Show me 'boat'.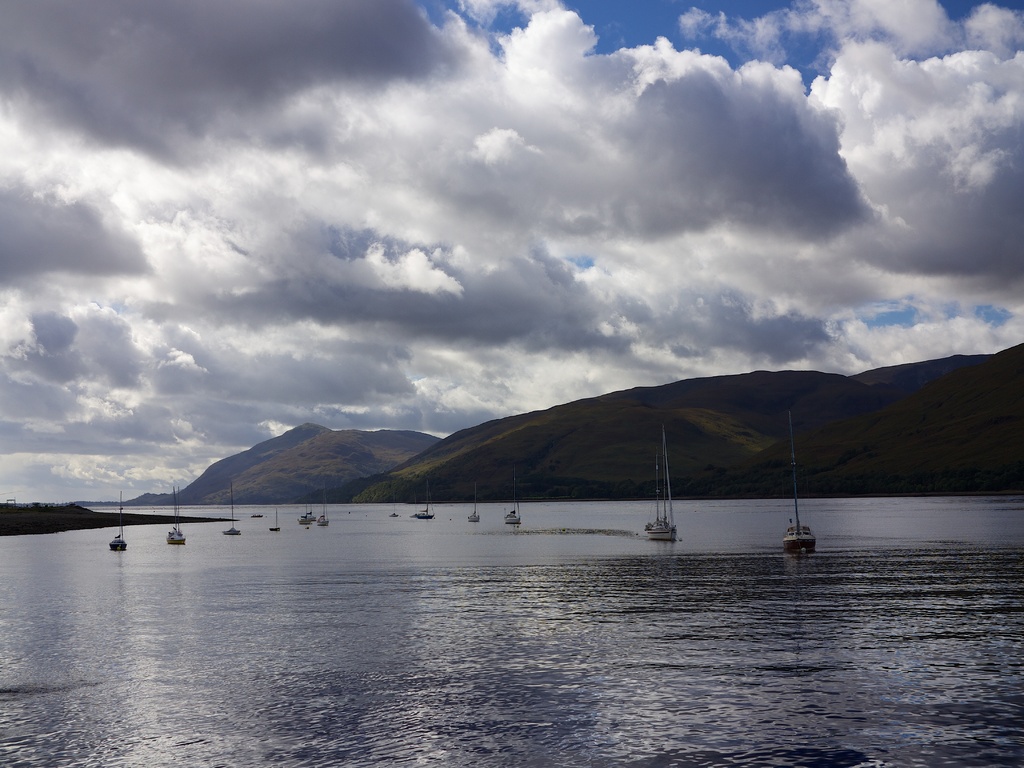
'boat' is here: (470, 486, 484, 522).
